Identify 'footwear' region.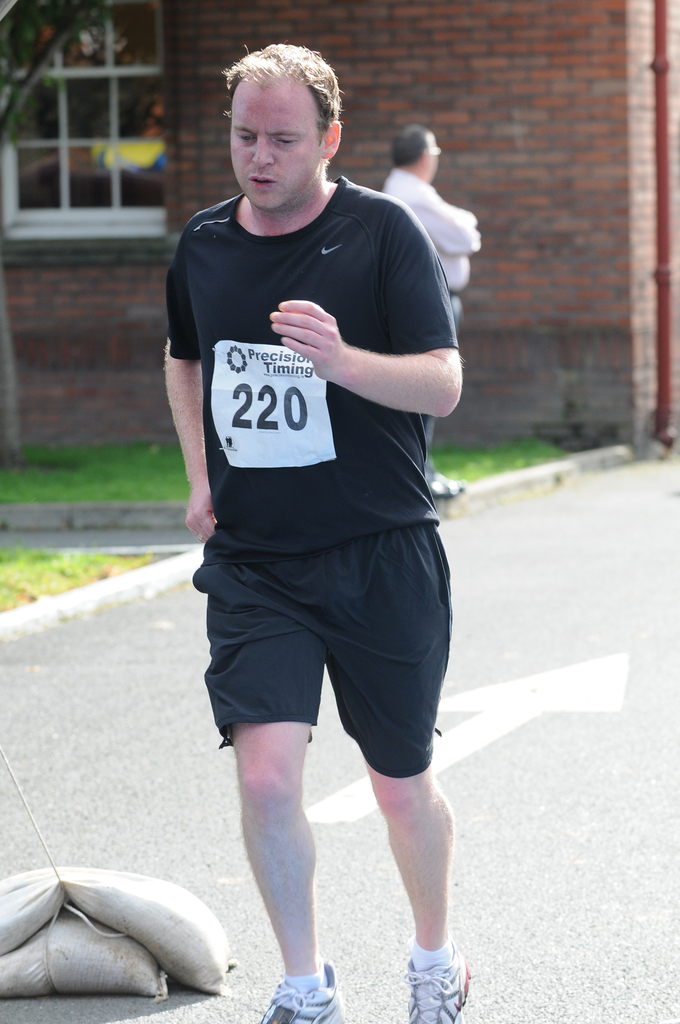
Region: (x1=254, y1=947, x2=347, y2=1023).
